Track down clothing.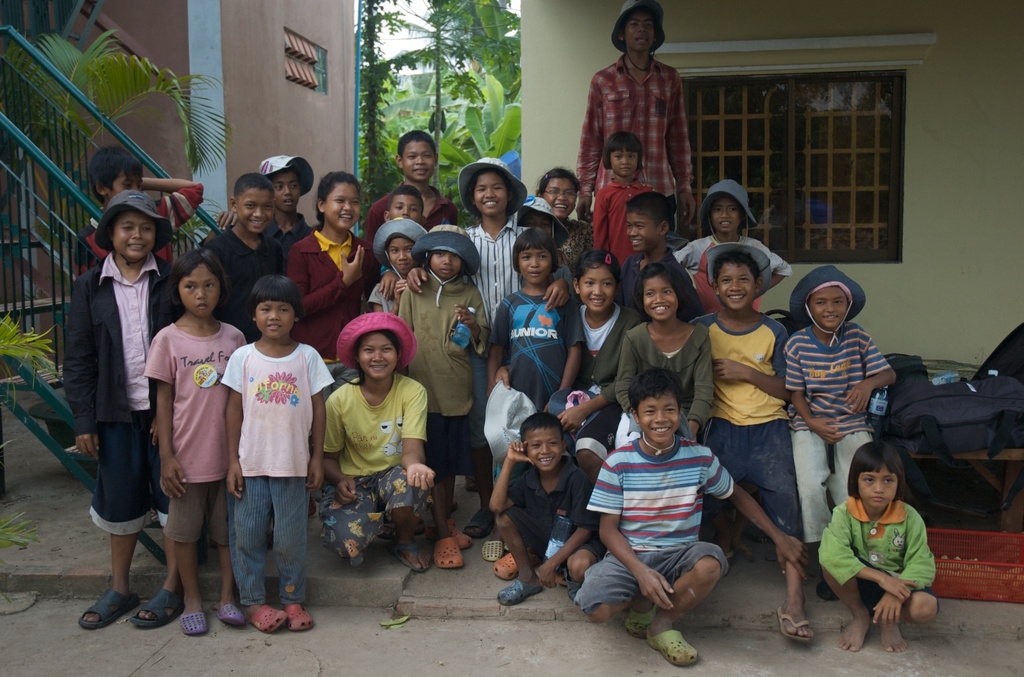
Tracked to 480:276:586:483.
